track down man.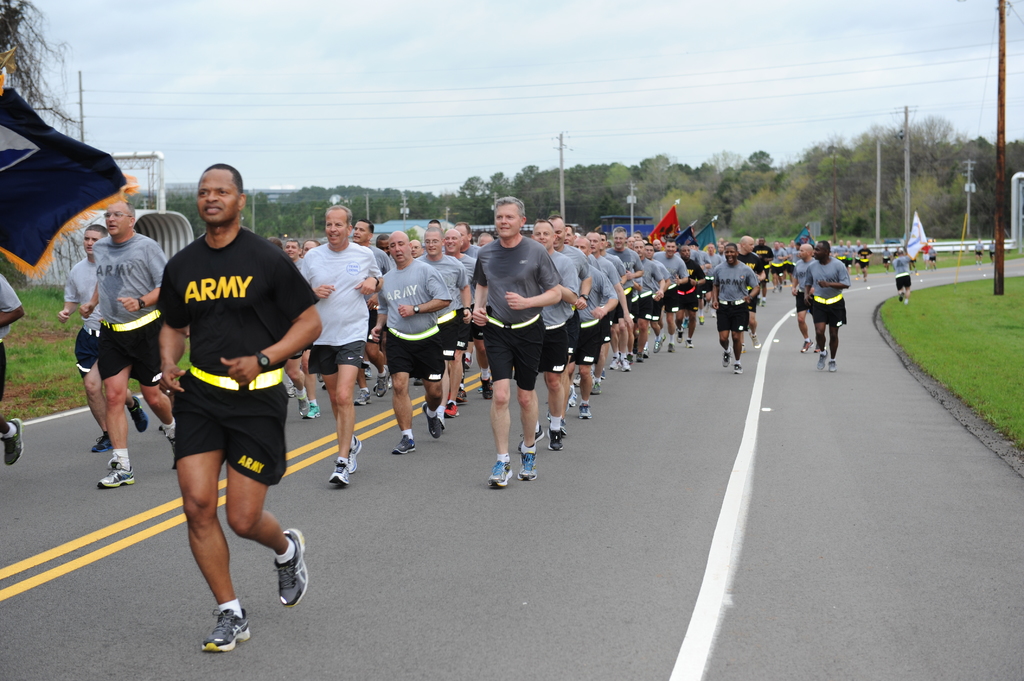
Tracked to pyautogui.locateOnScreen(598, 232, 628, 373).
